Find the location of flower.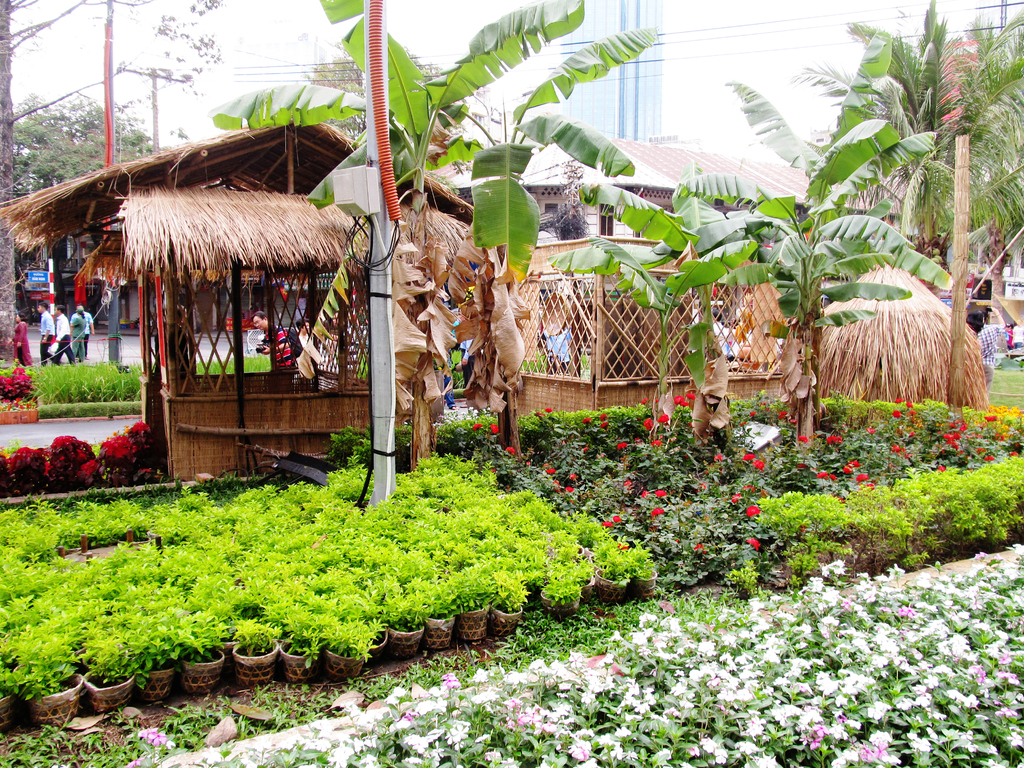
Location: <bbox>816, 470, 828, 479</bbox>.
